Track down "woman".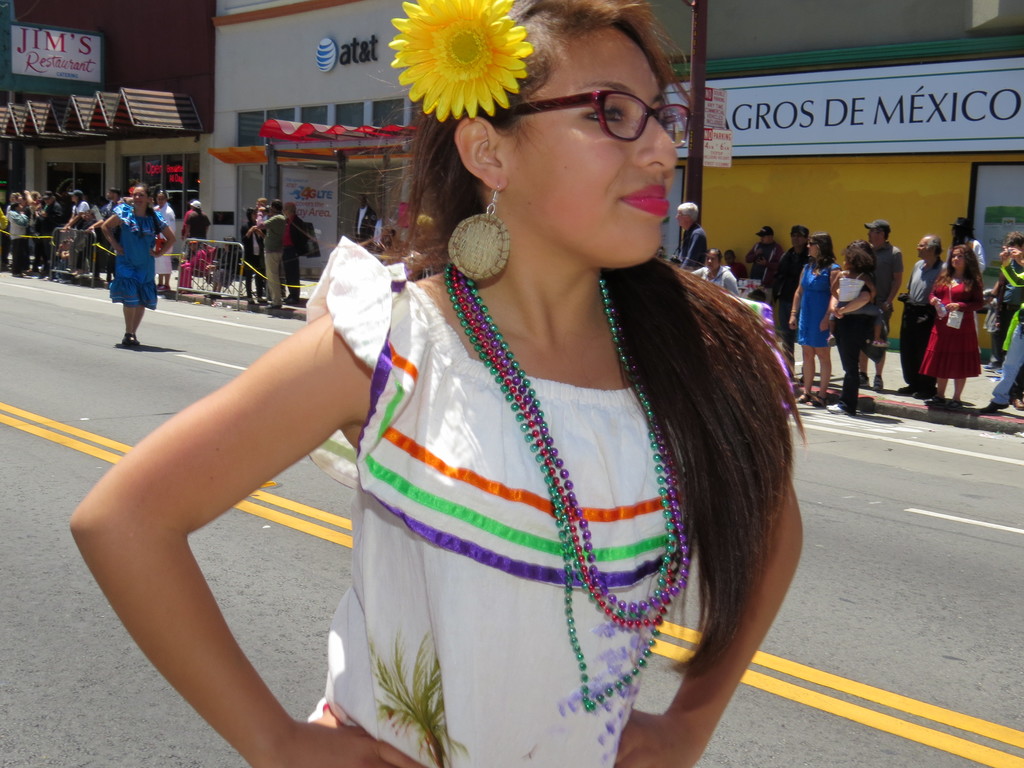
Tracked to <box>67,0,810,767</box>.
